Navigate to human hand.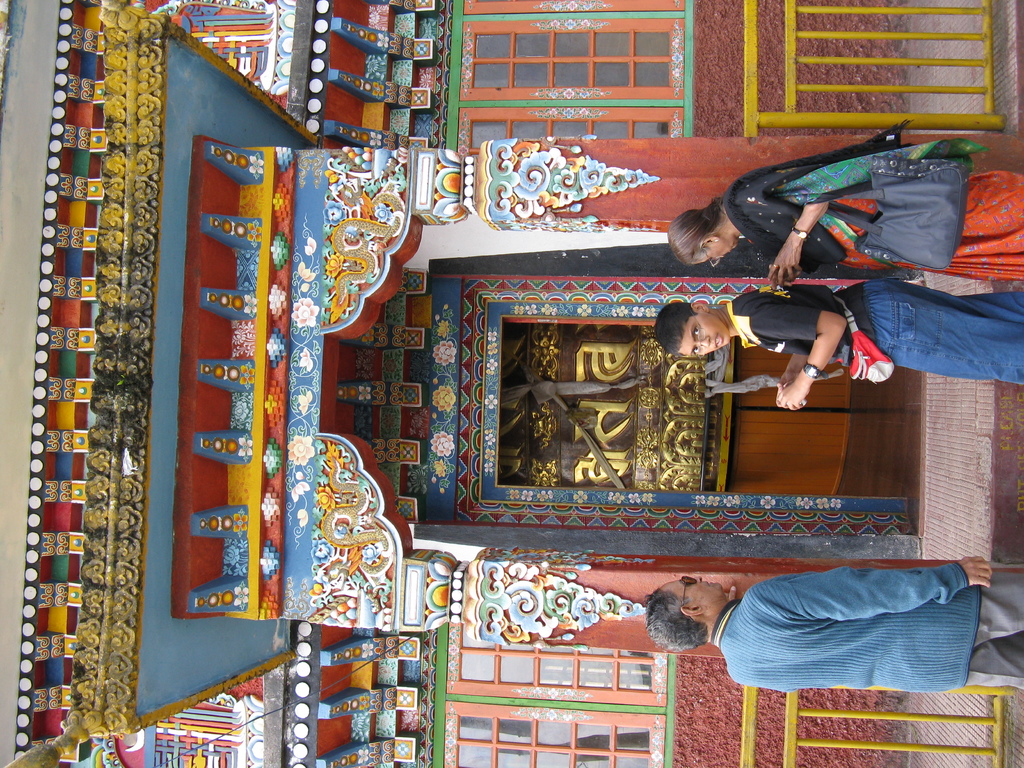
Navigation target: (765, 264, 804, 285).
